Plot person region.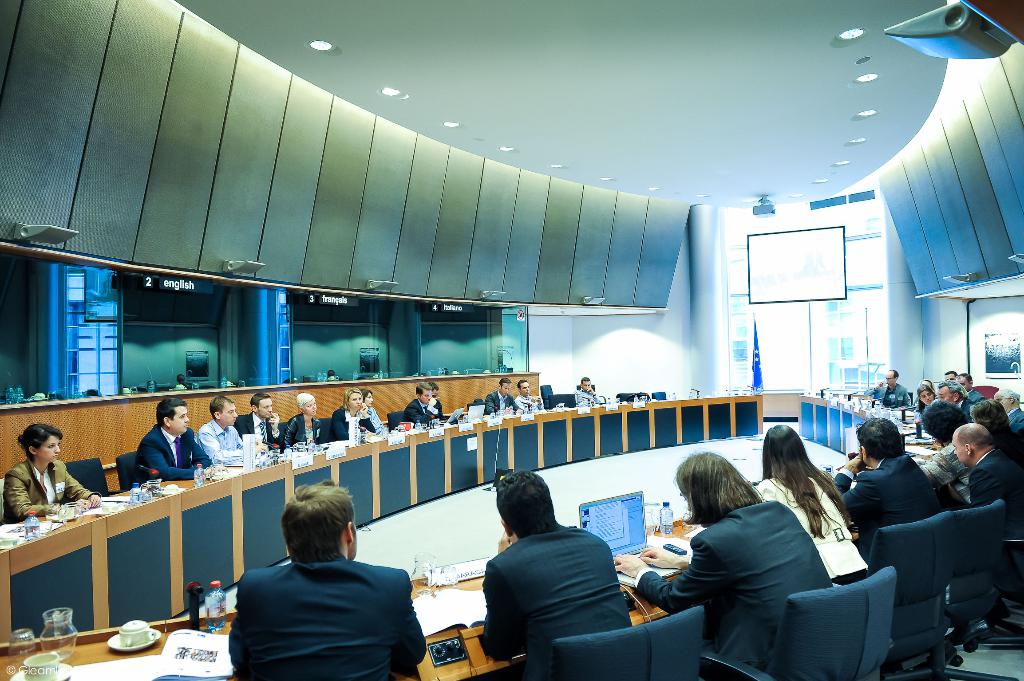
Plotted at box(932, 362, 957, 421).
